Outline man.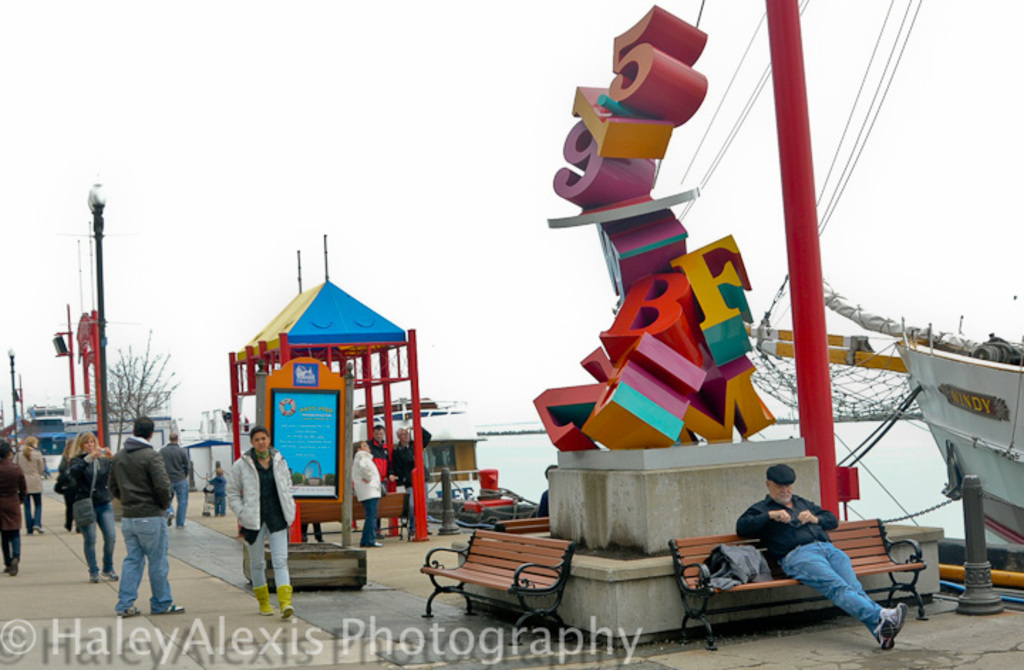
Outline: box=[366, 422, 395, 486].
